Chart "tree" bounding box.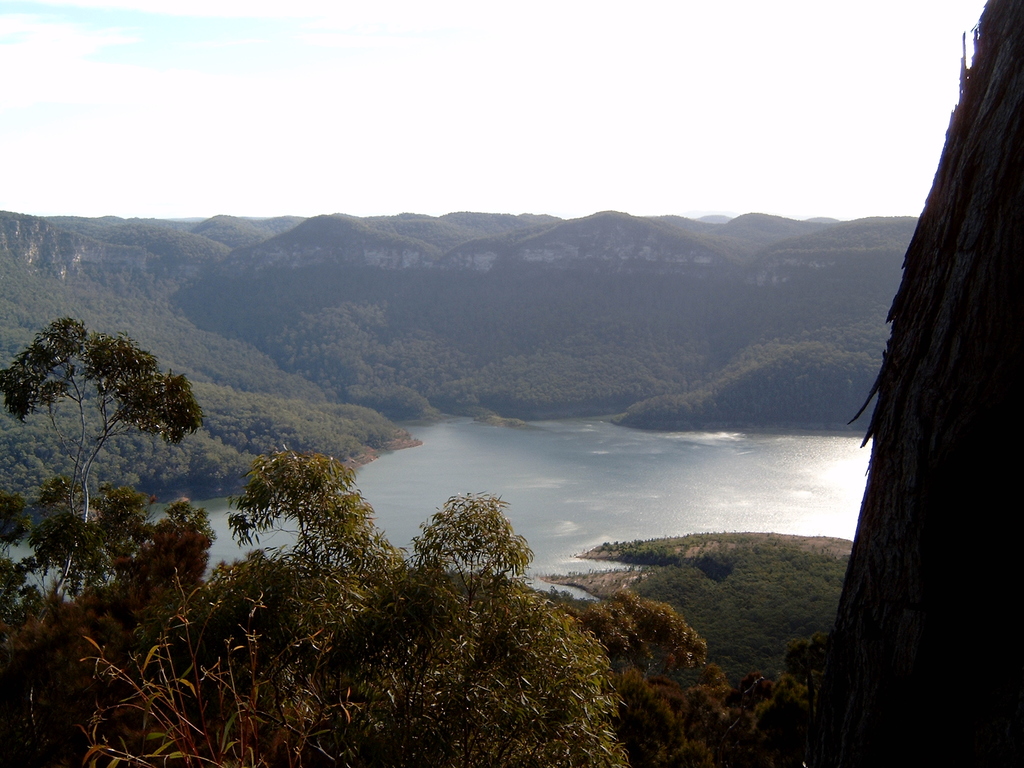
Charted: {"x1": 773, "y1": 639, "x2": 814, "y2": 680}.
